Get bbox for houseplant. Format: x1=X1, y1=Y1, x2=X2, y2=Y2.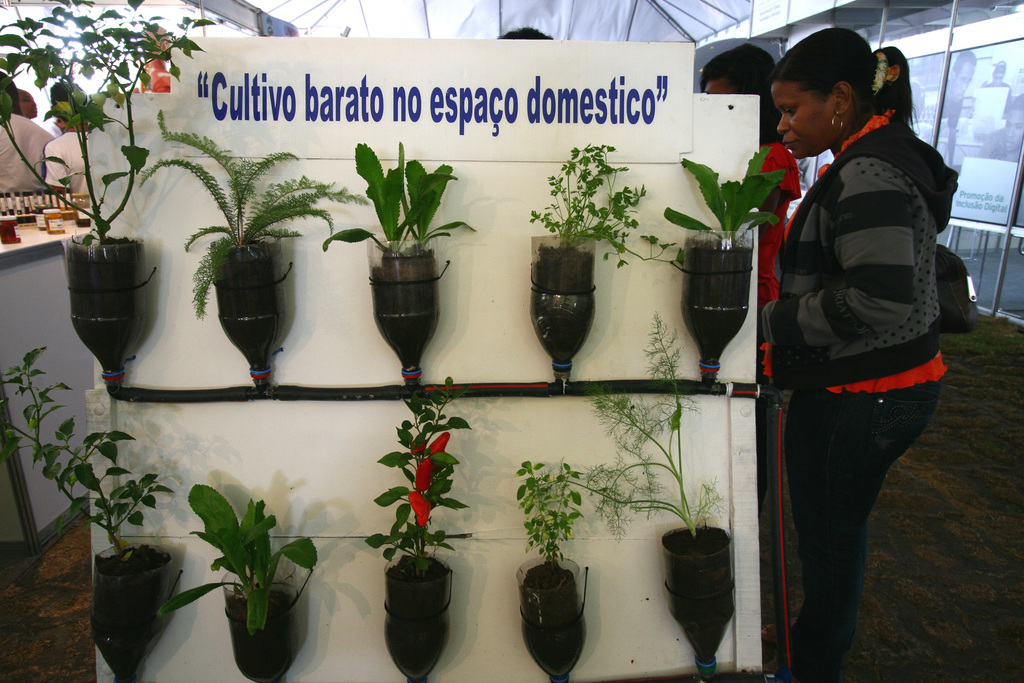
x1=369, y1=378, x2=476, y2=679.
